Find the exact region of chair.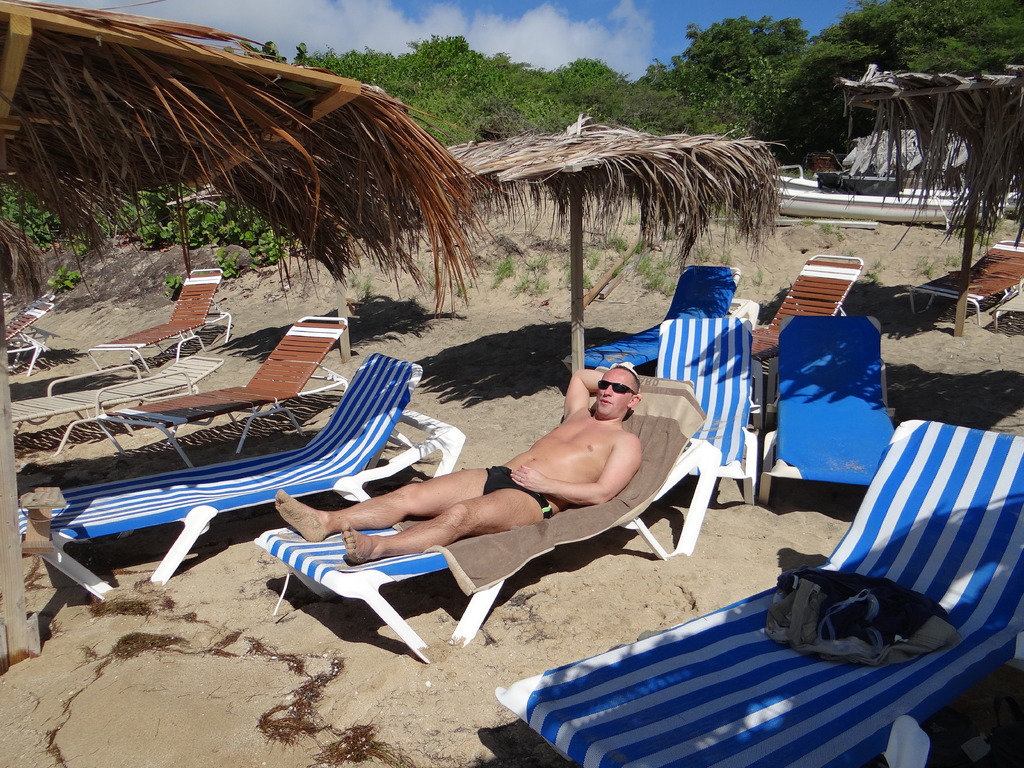
Exact region: 911/241/1023/321.
